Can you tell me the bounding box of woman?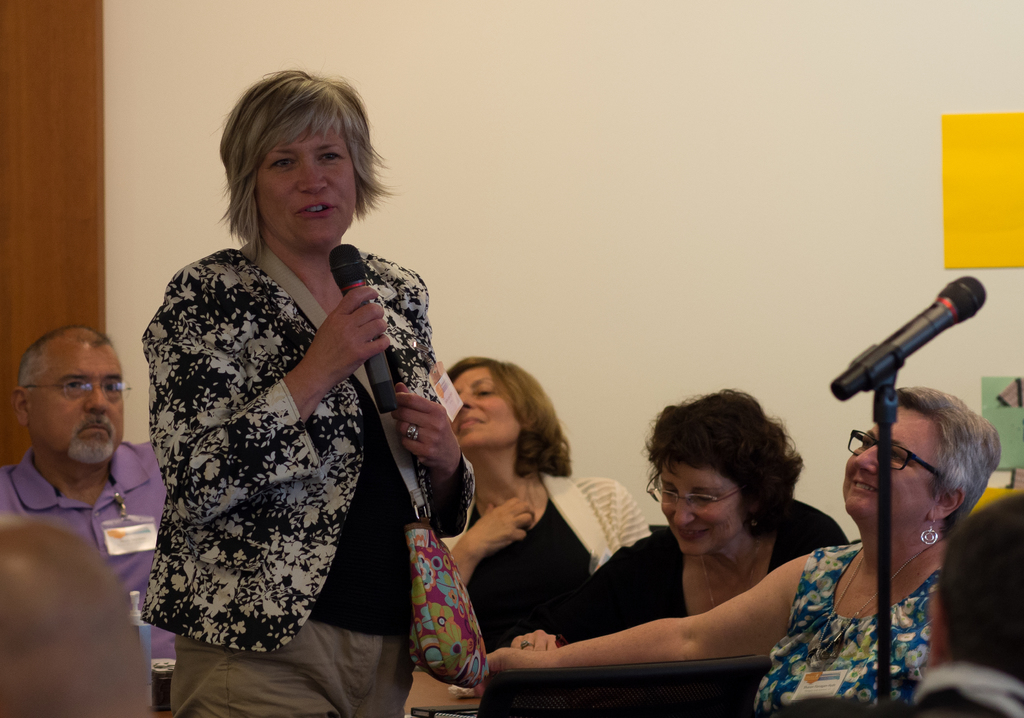
509:377:855:642.
